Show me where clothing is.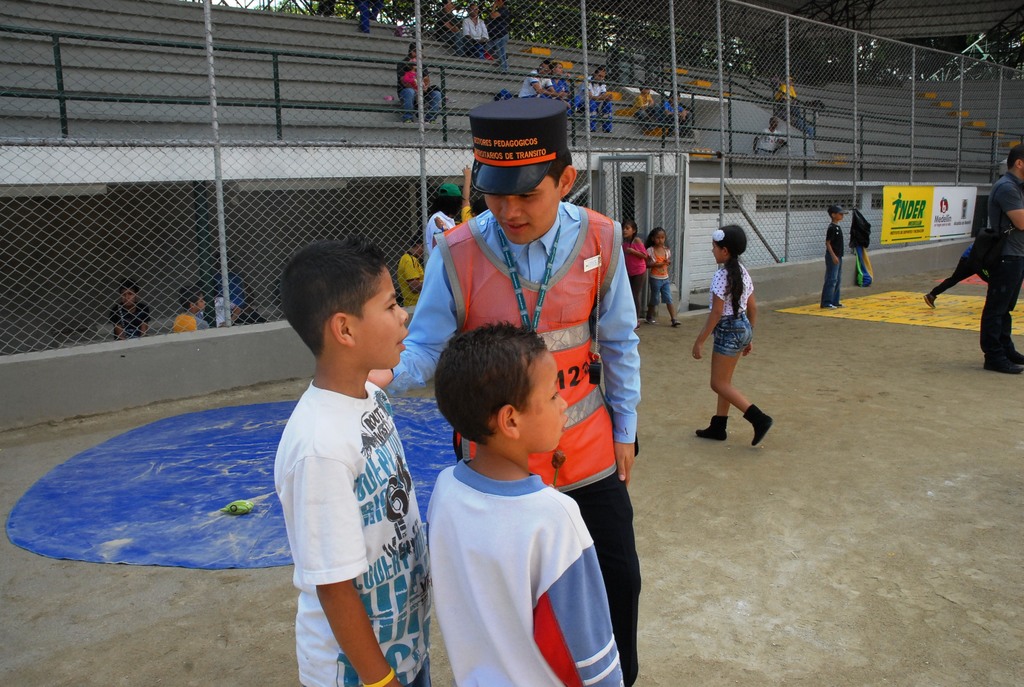
clothing is at [925,249,975,310].
